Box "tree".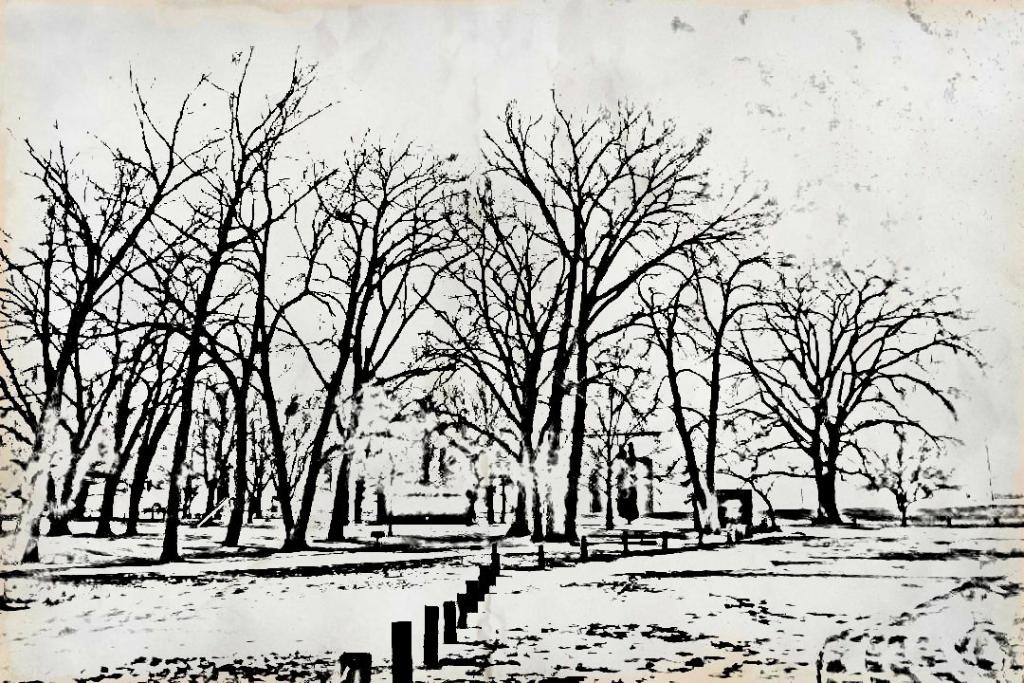
box(721, 232, 976, 535).
